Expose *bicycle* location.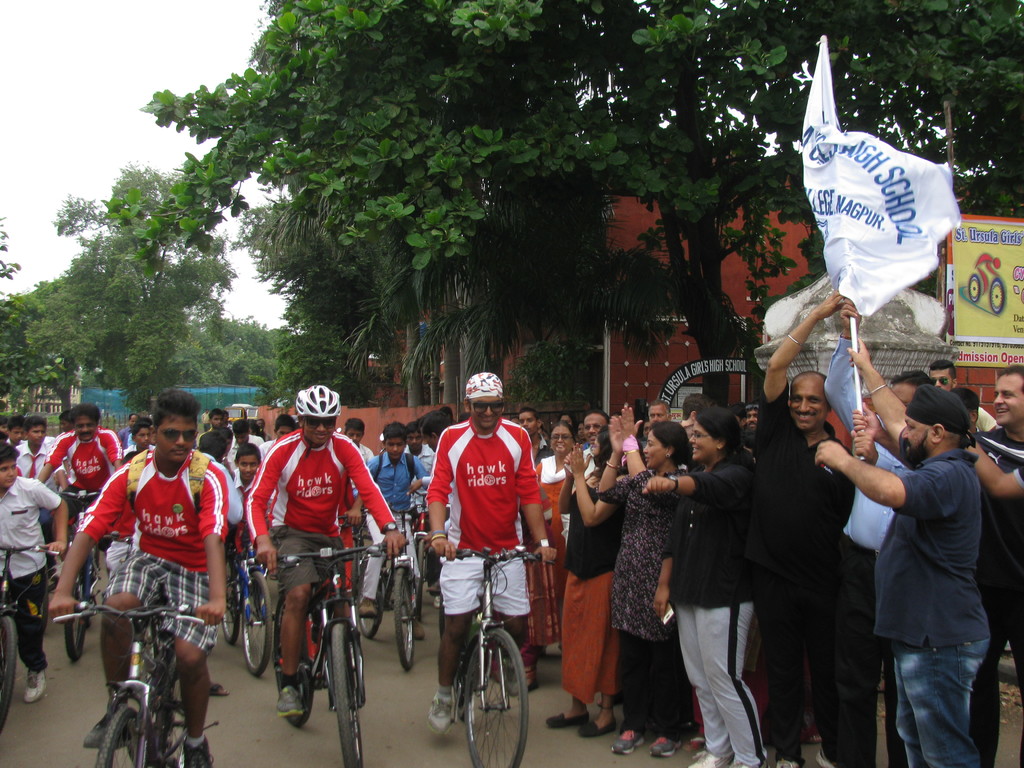
Exposed at detection(254, 540, 361, 746).
